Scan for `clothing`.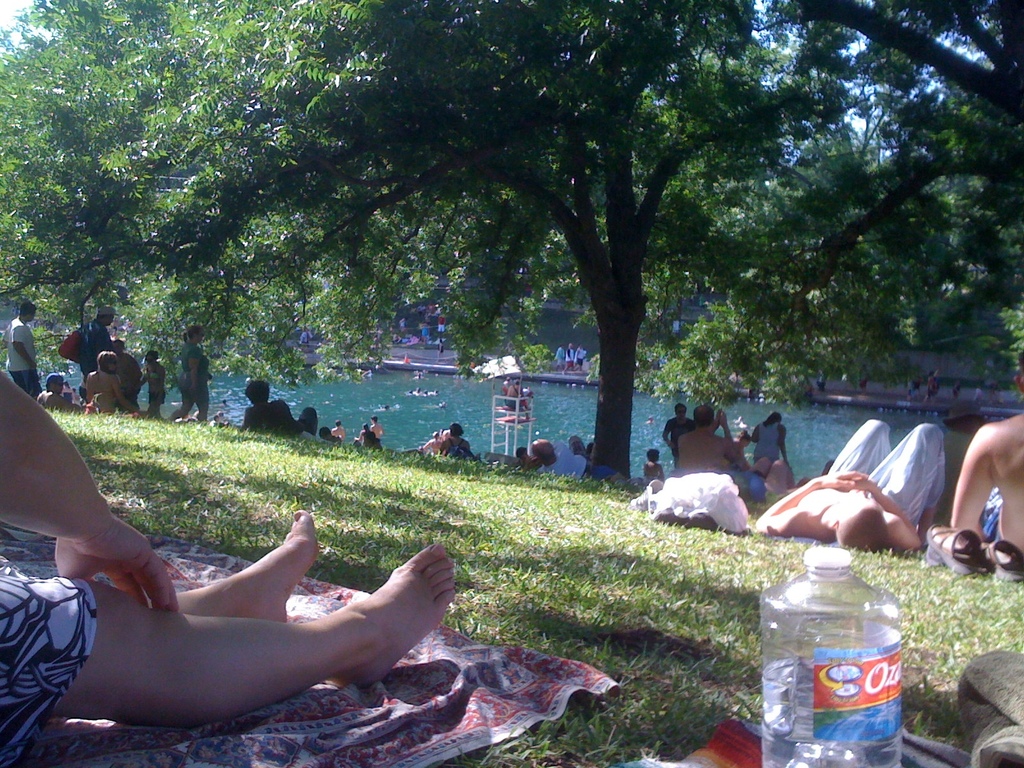
Scan result: 550 434 589 474.
